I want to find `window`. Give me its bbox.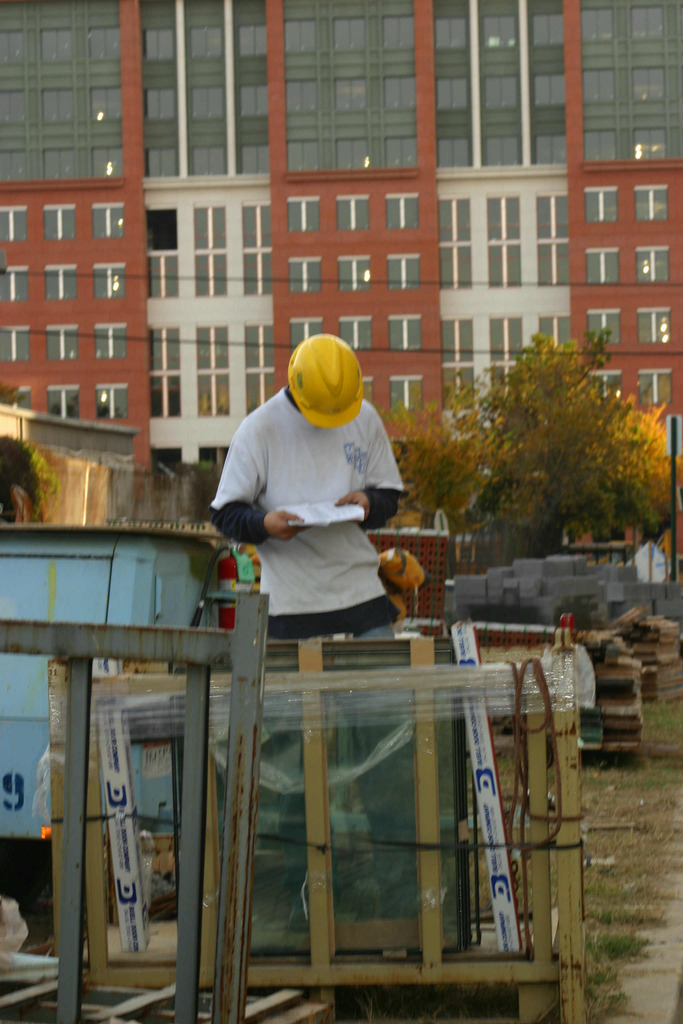
[left=387, top=195, right=418, bottom=230].
